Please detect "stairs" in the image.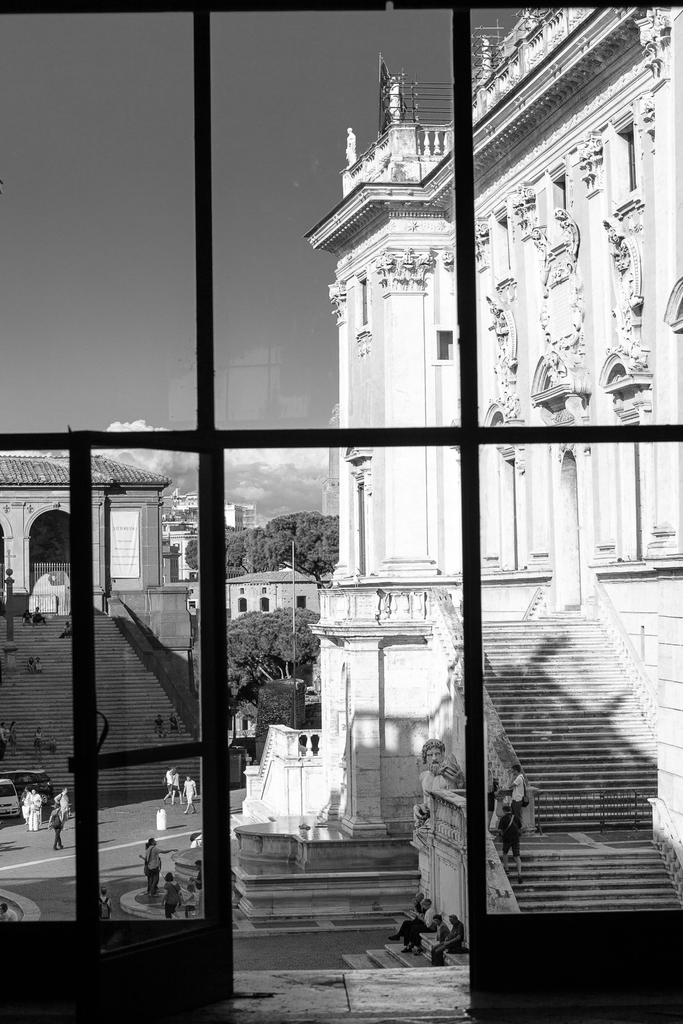
Rect(481, 614, 682, 909).
